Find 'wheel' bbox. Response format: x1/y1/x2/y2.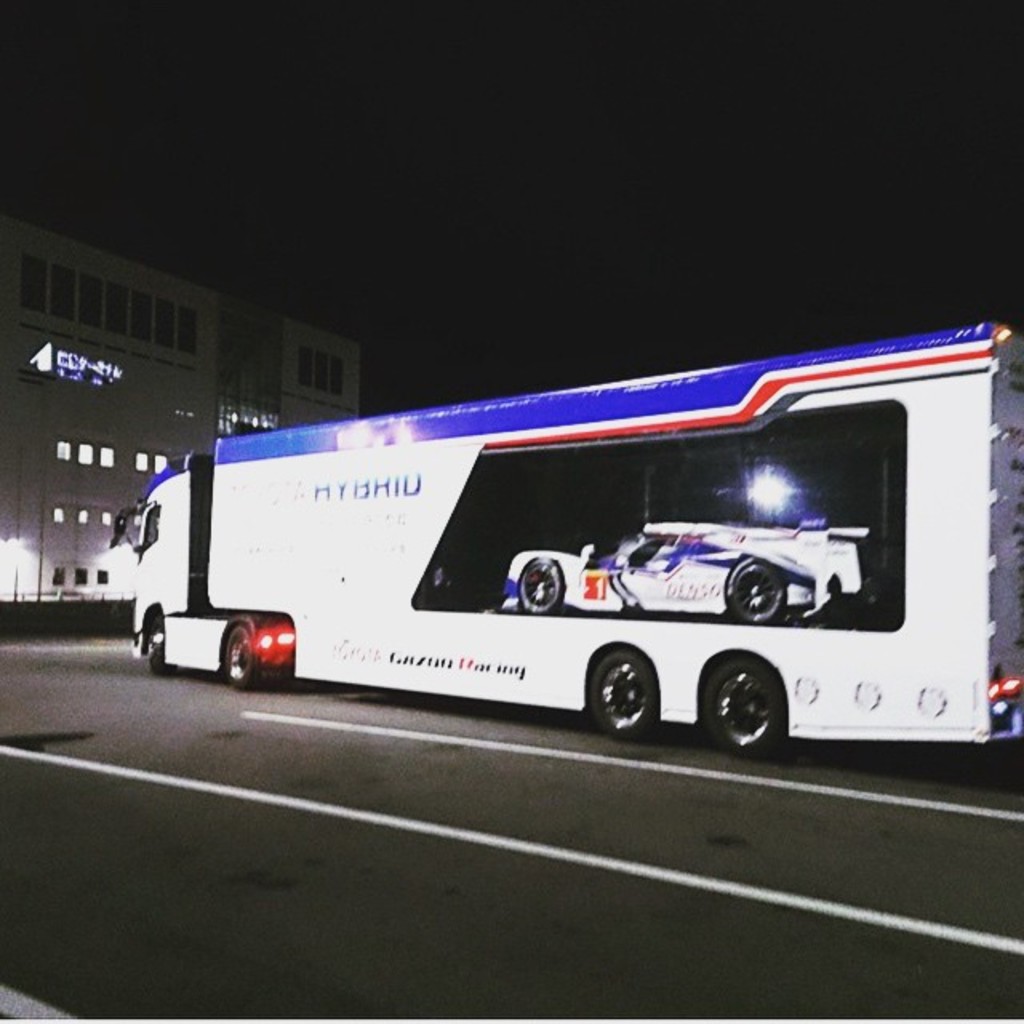
584/643/658/741.
